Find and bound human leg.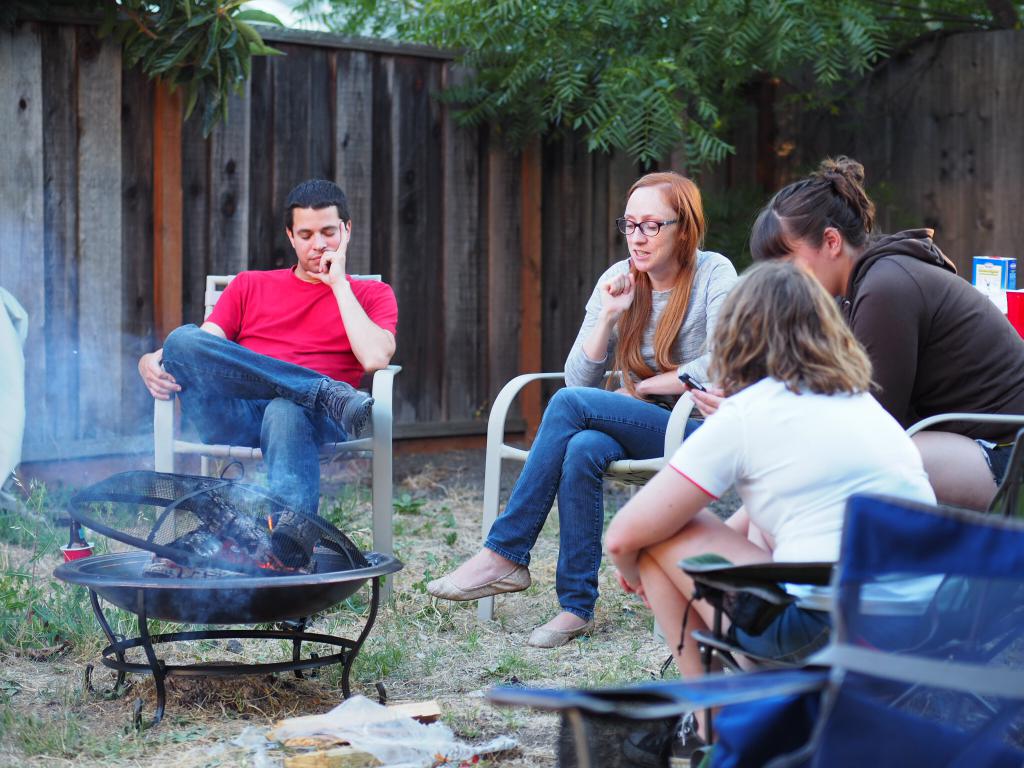
Bound: bbox=(634, 502, 794, 742).
